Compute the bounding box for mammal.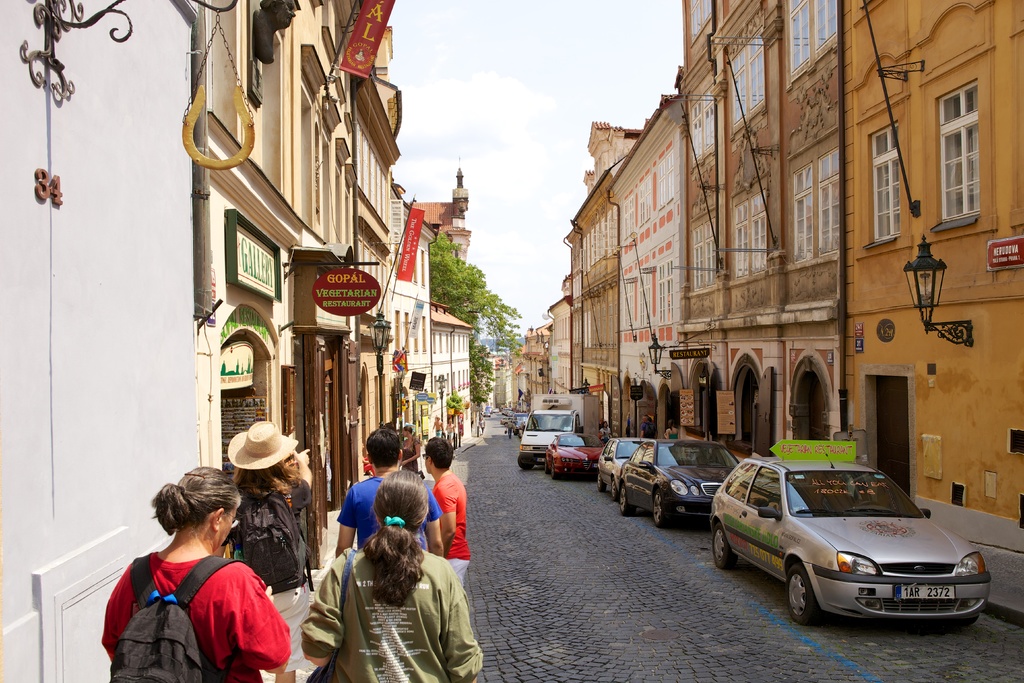
x1=298, y1=470, x2=481, y2=682.
